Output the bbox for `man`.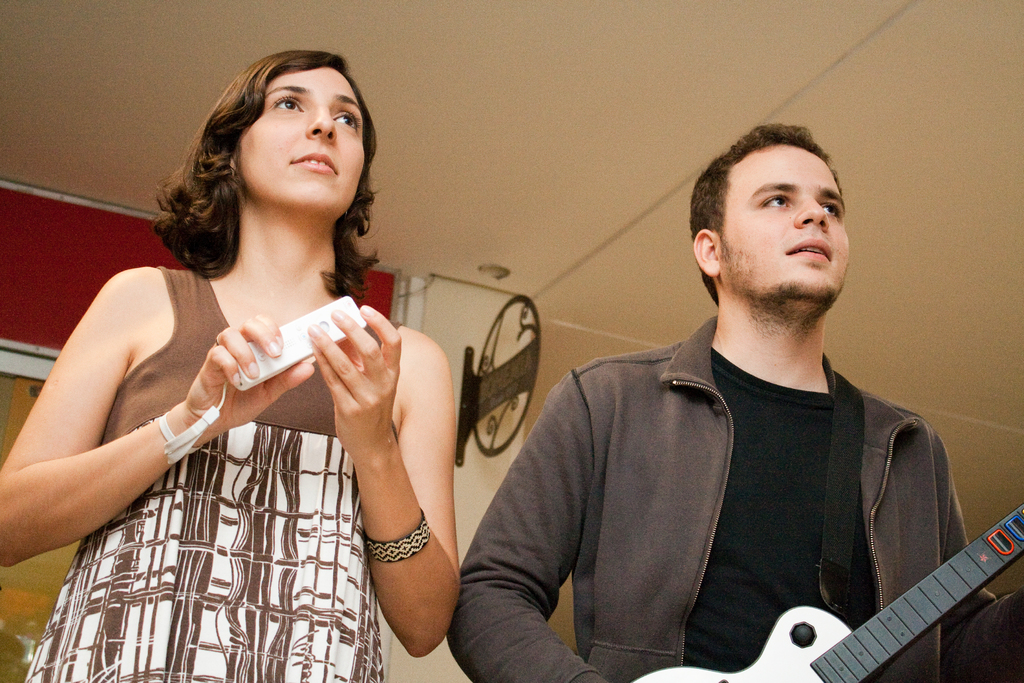
[479, 134, 970, 664].
